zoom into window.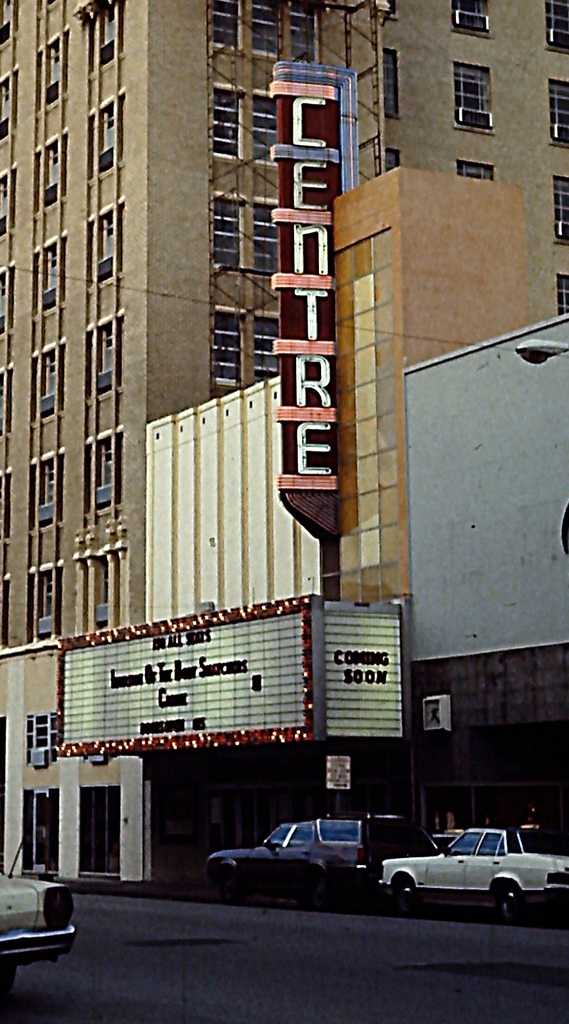
Zoom target: <bbox>197, 0, 317, 399</bbox>.
